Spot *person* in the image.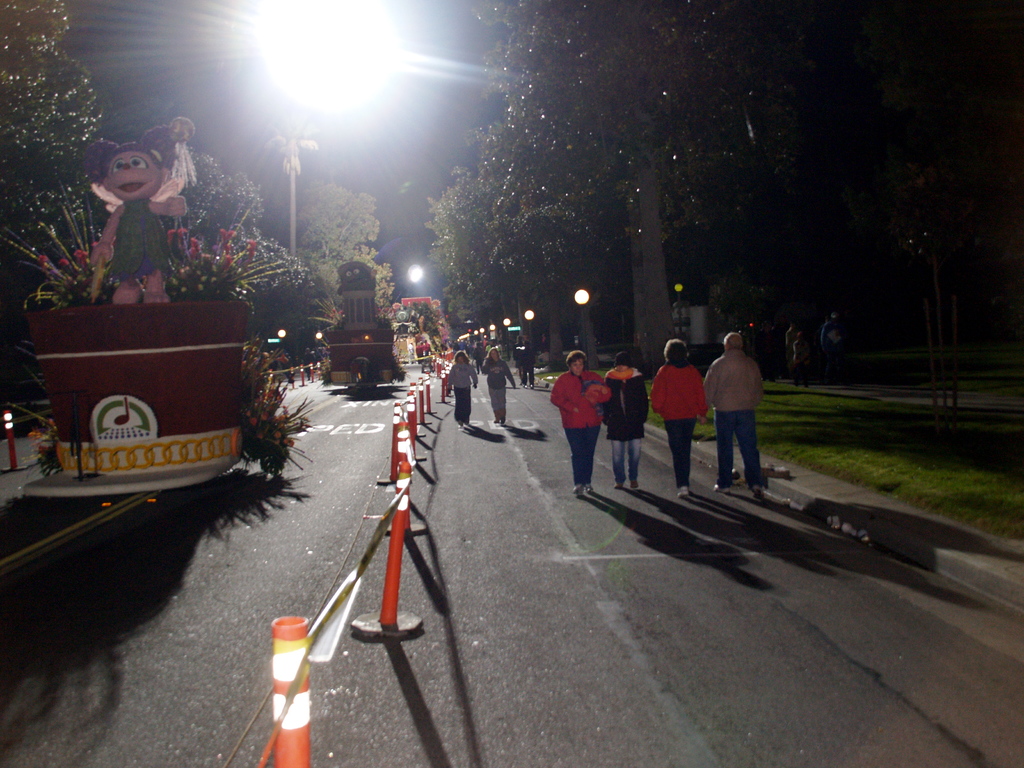
*person* found at <region>600, 352, 648, 487</region>.
